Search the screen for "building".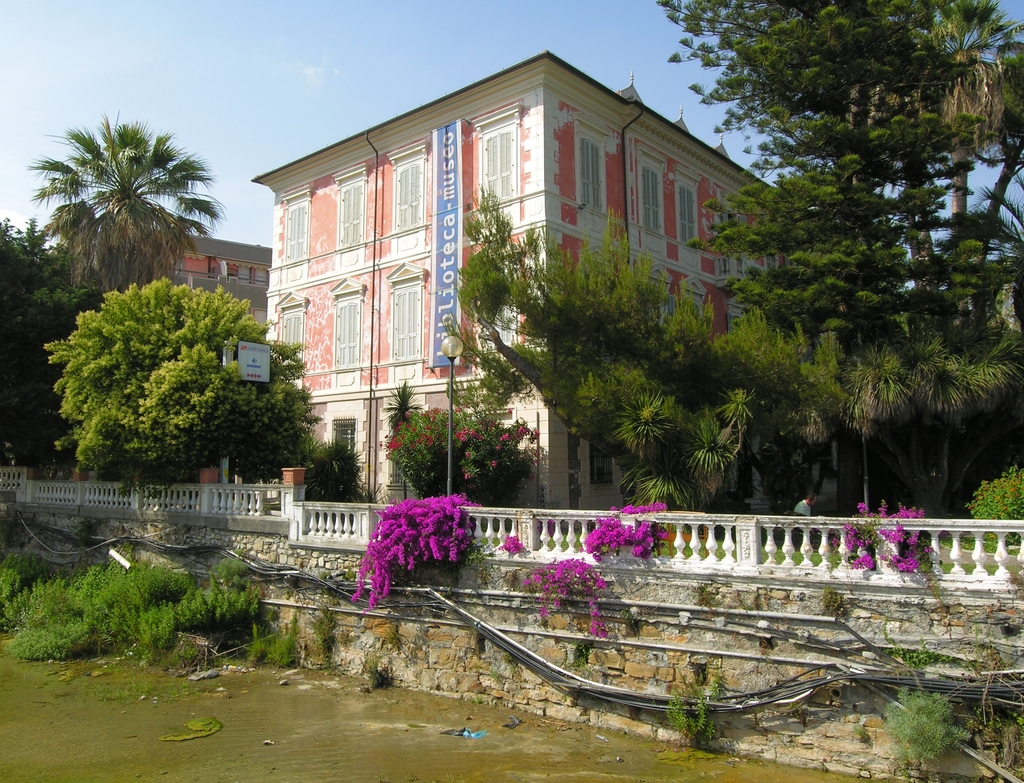
Found at <region>253, 48, 811, 507</region>.
